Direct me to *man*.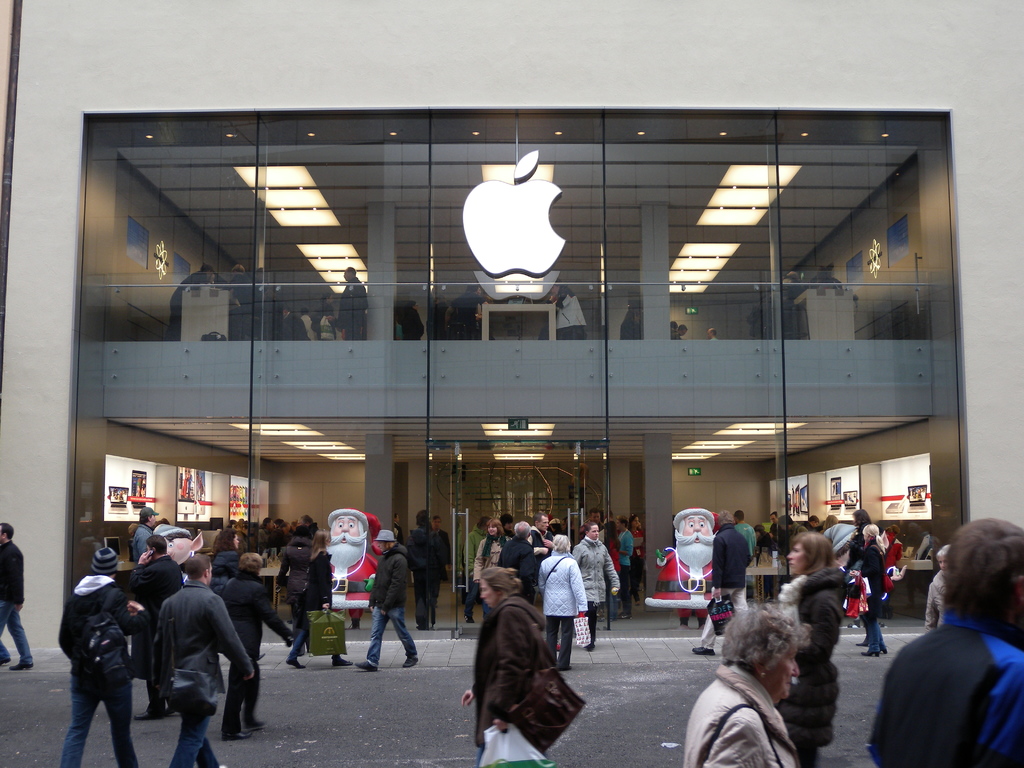
Direction: locate(444, 283, 495, 341).
